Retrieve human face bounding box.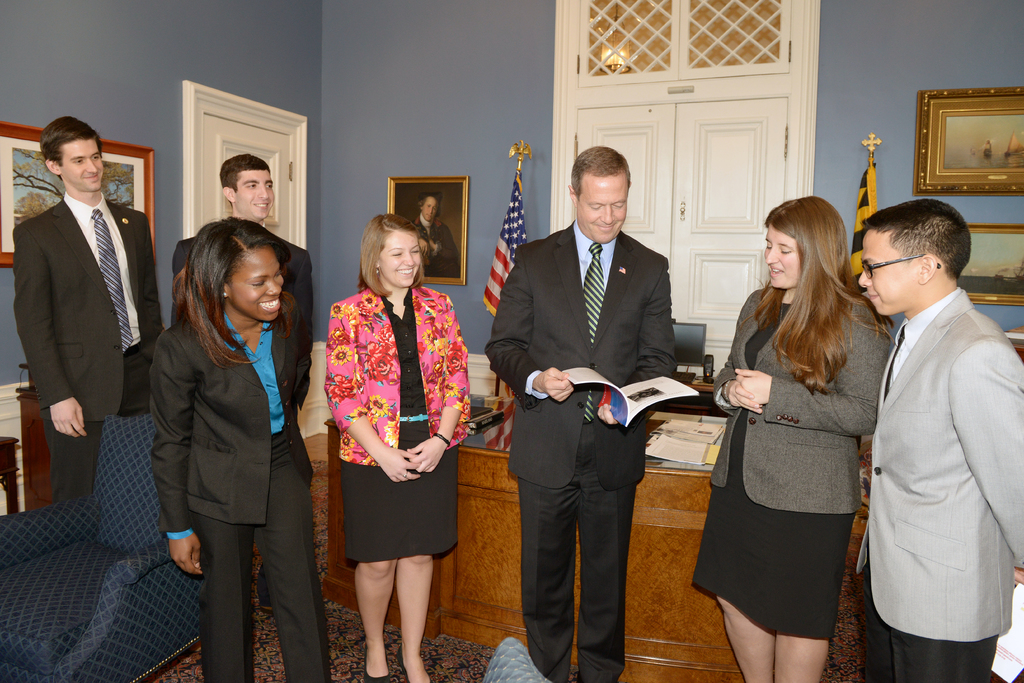
Bounding box: Rect(862, 231, 911, 315).
